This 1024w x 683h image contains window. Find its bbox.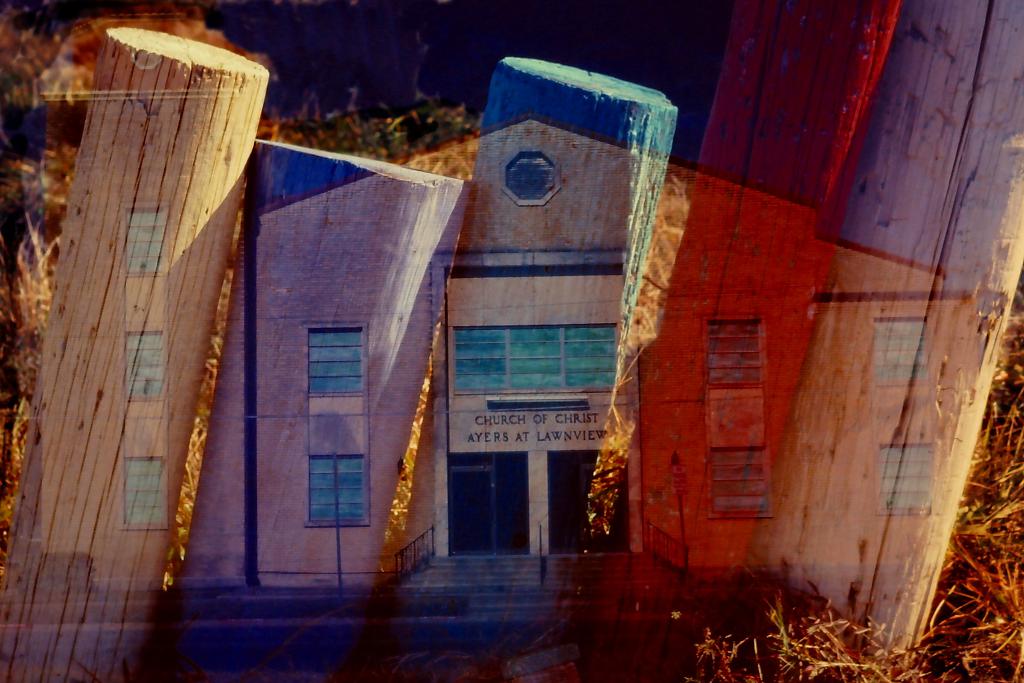
box=[703, 315, 764, 389].
